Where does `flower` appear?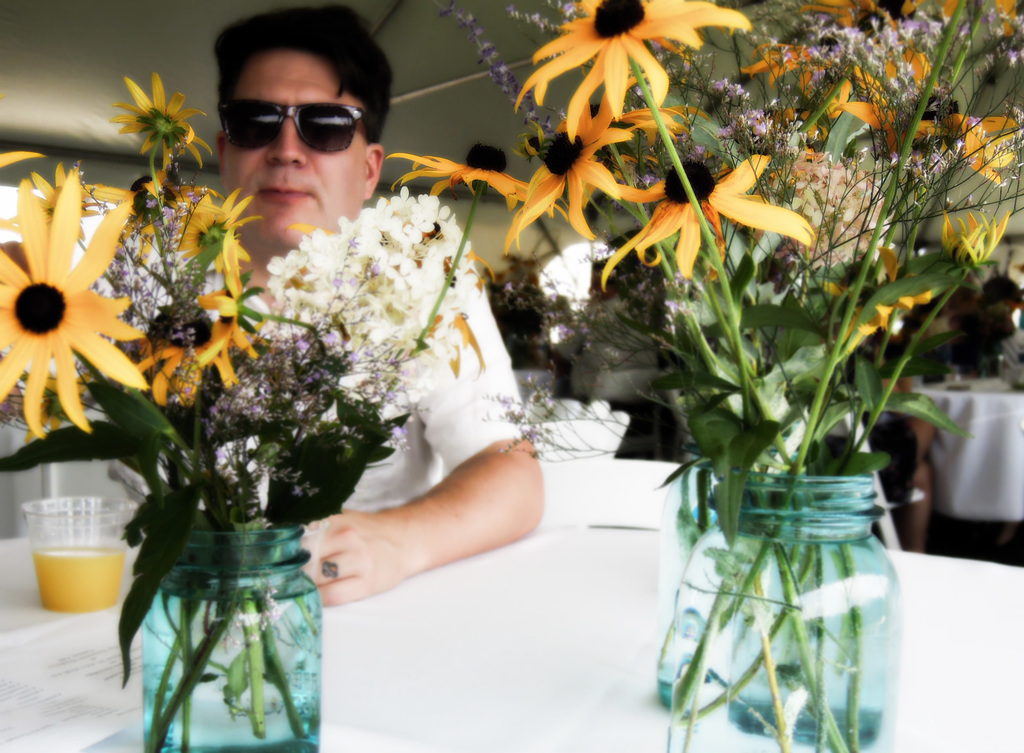
Appears at bbox=[610, 139, 835, 270].
